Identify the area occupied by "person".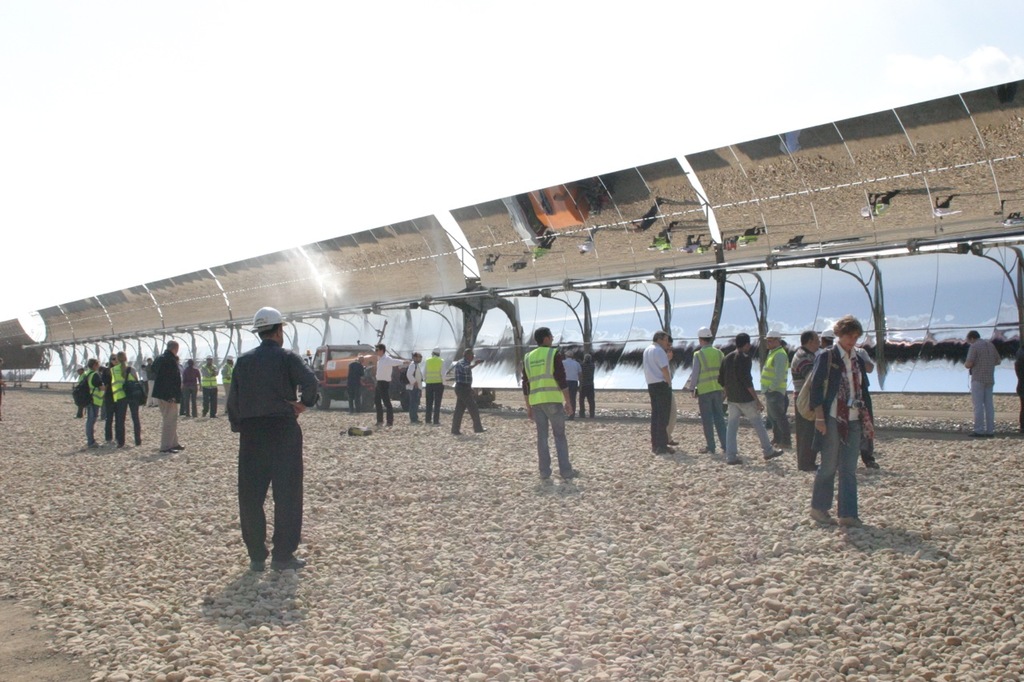
Area: (521, 329, 578, 479).
